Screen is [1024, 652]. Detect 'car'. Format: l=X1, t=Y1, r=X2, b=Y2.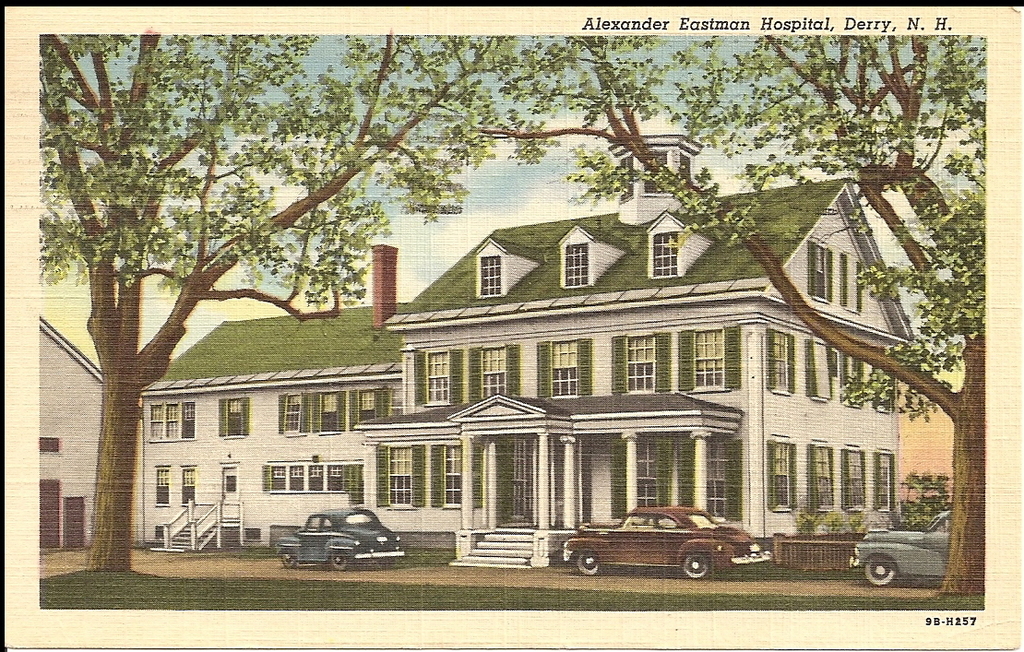
l=271, t=507, r=408, b=569.
